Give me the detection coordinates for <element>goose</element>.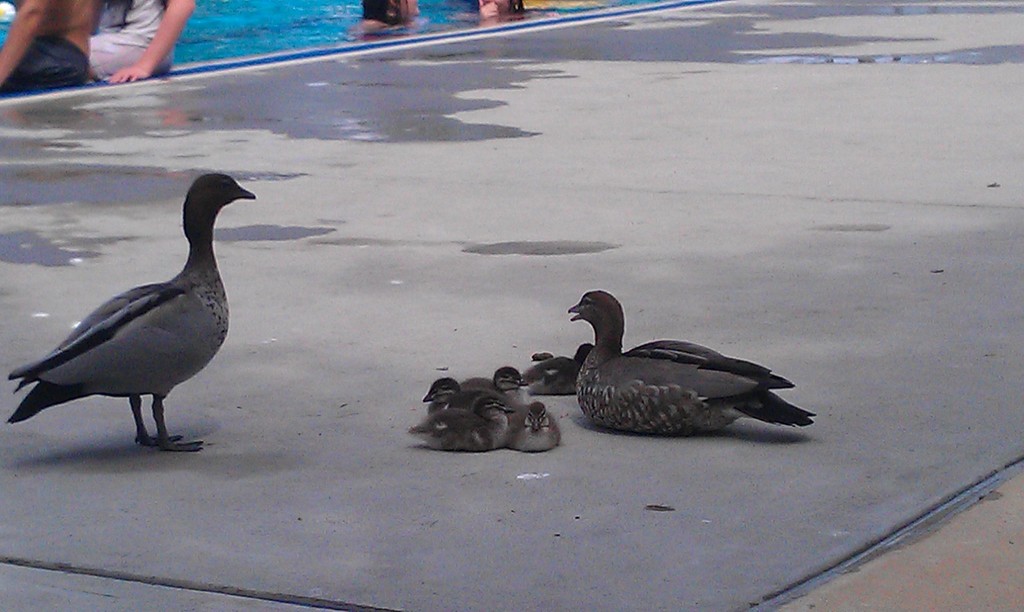
417 389 513 456.
